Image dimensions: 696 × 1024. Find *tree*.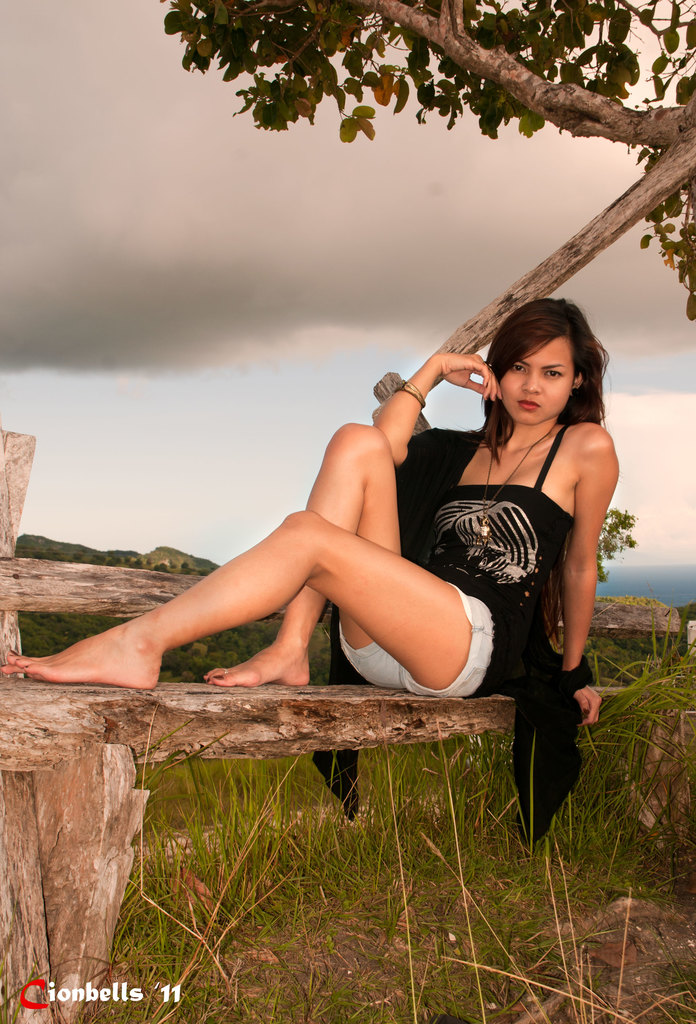
bbox=[157, 0, 695, 436].
